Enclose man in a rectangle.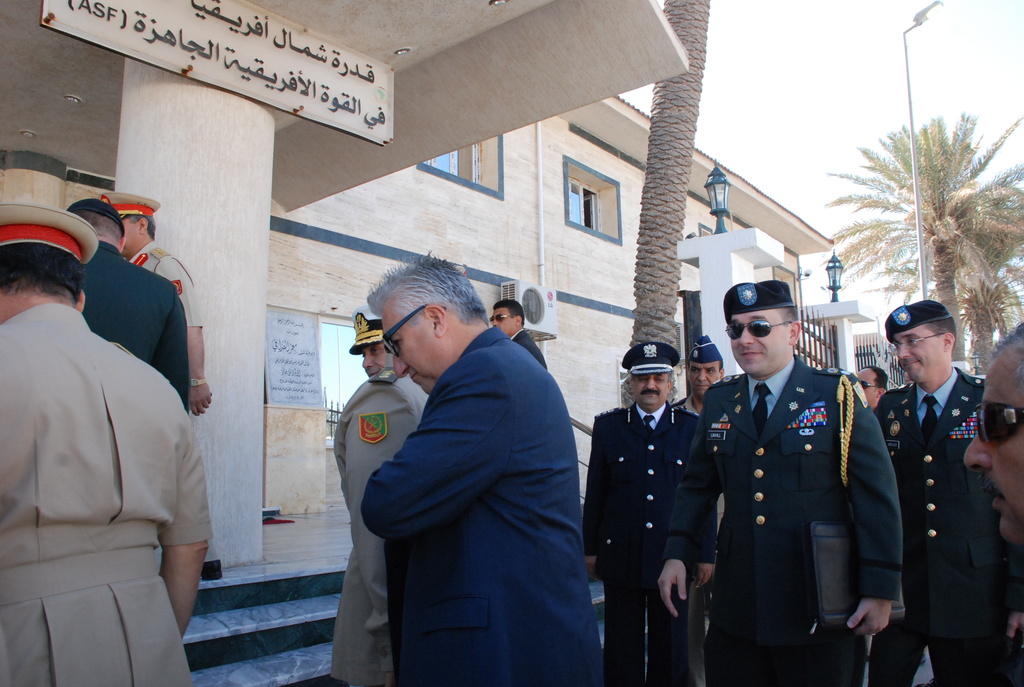
bbox(582, 340, 706, 686).
